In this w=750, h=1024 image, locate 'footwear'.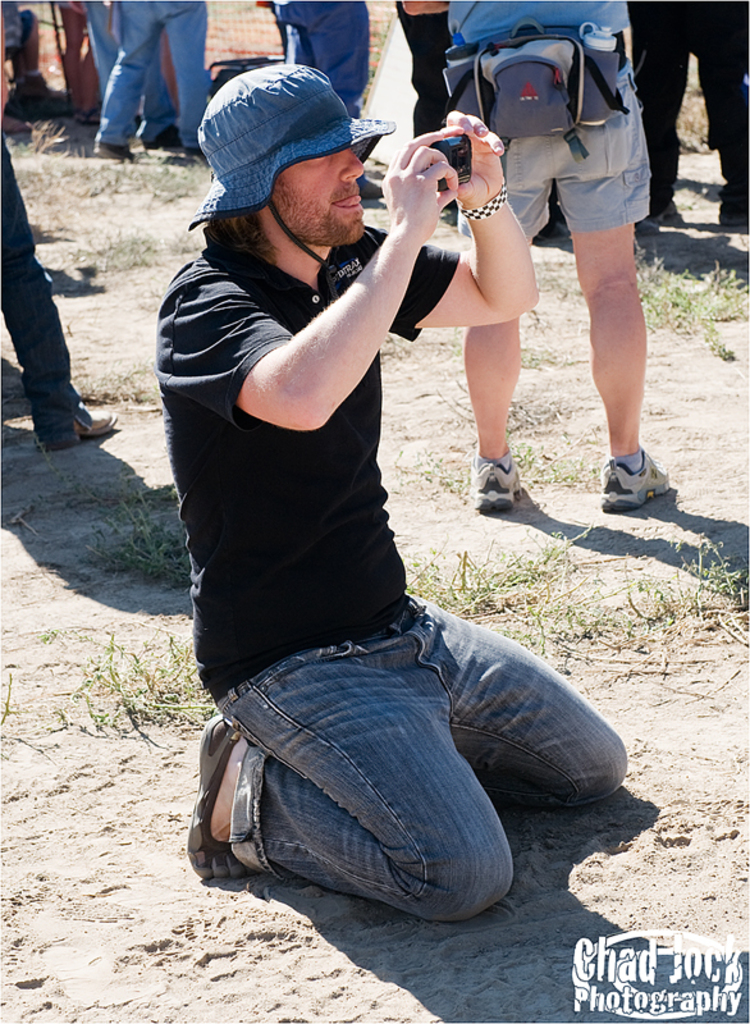
Bounding box: <box>101,150,132,155</box>.
